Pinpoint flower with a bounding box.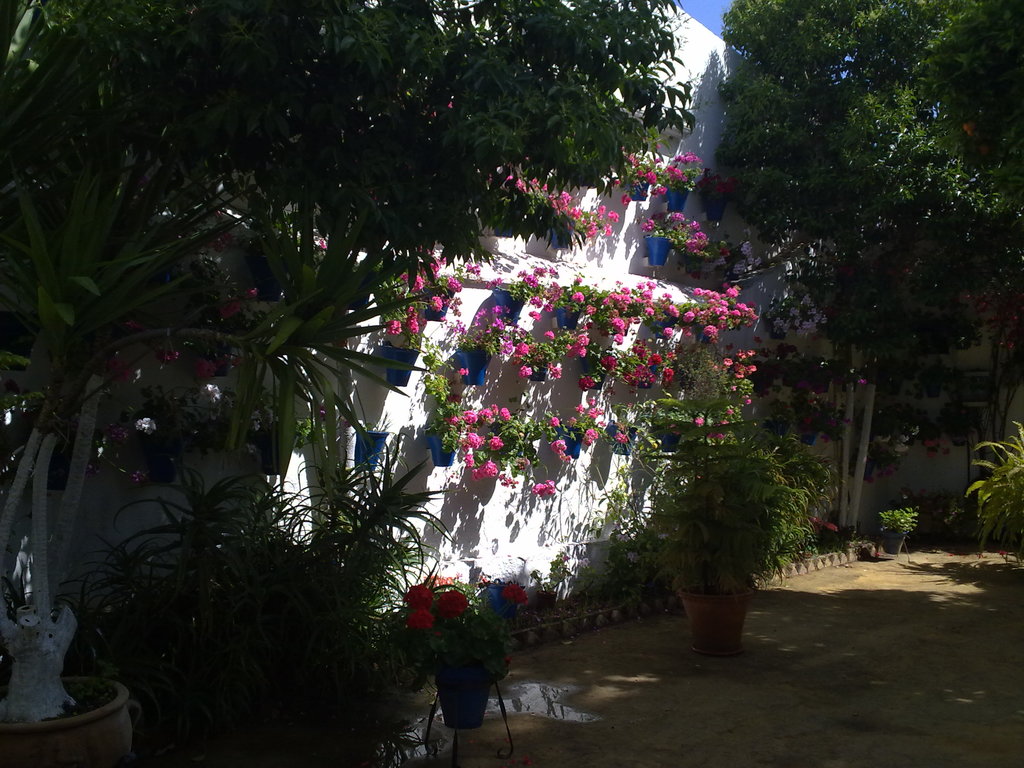
bbox=[192, 358, 216, 383].
